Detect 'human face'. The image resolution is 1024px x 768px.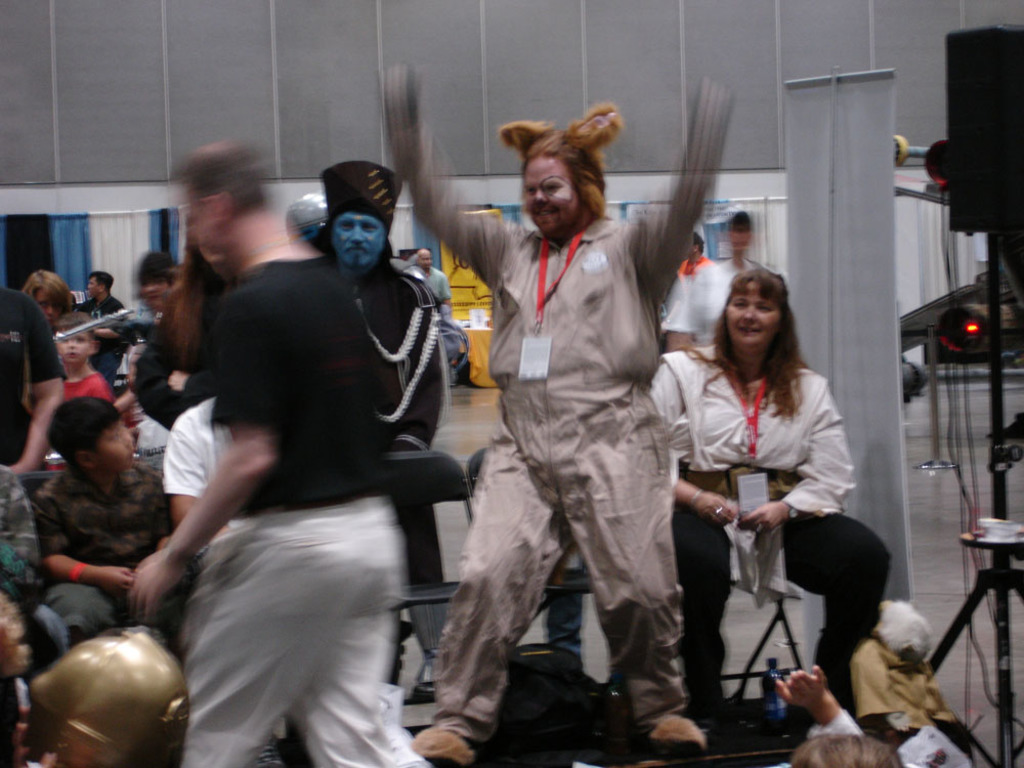
(x1=93, y1=422, x2=141, y2=461).
